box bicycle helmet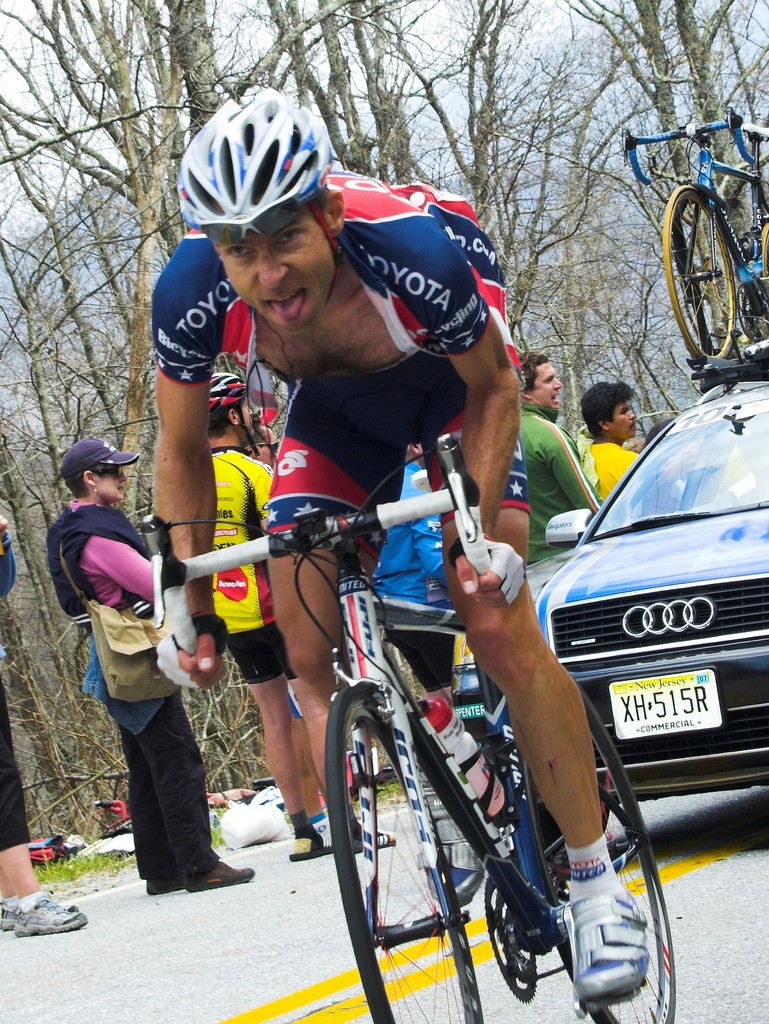
170:88:325:235
